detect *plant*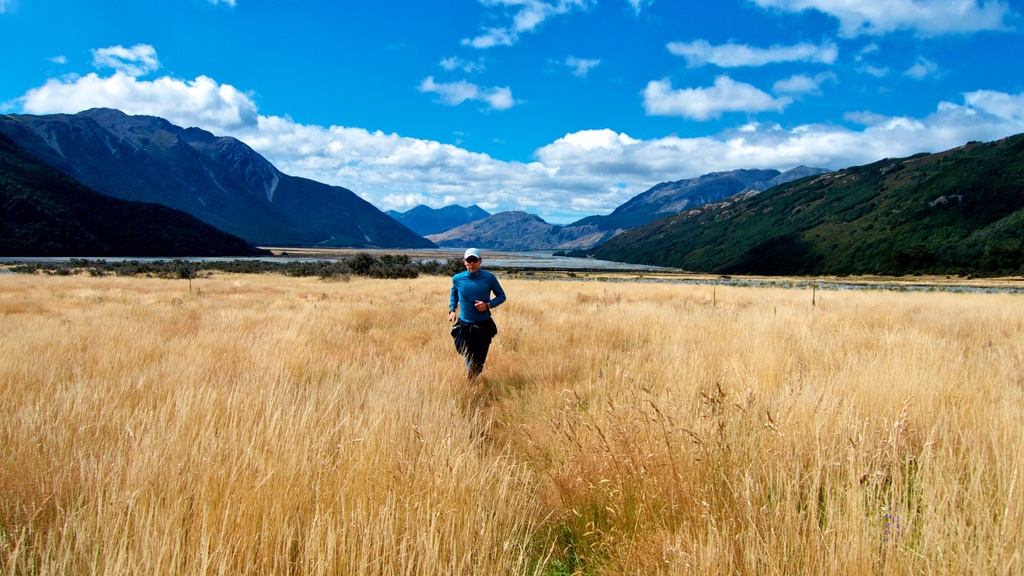
(x1=547, y1=524, x2=590, y2=575)
